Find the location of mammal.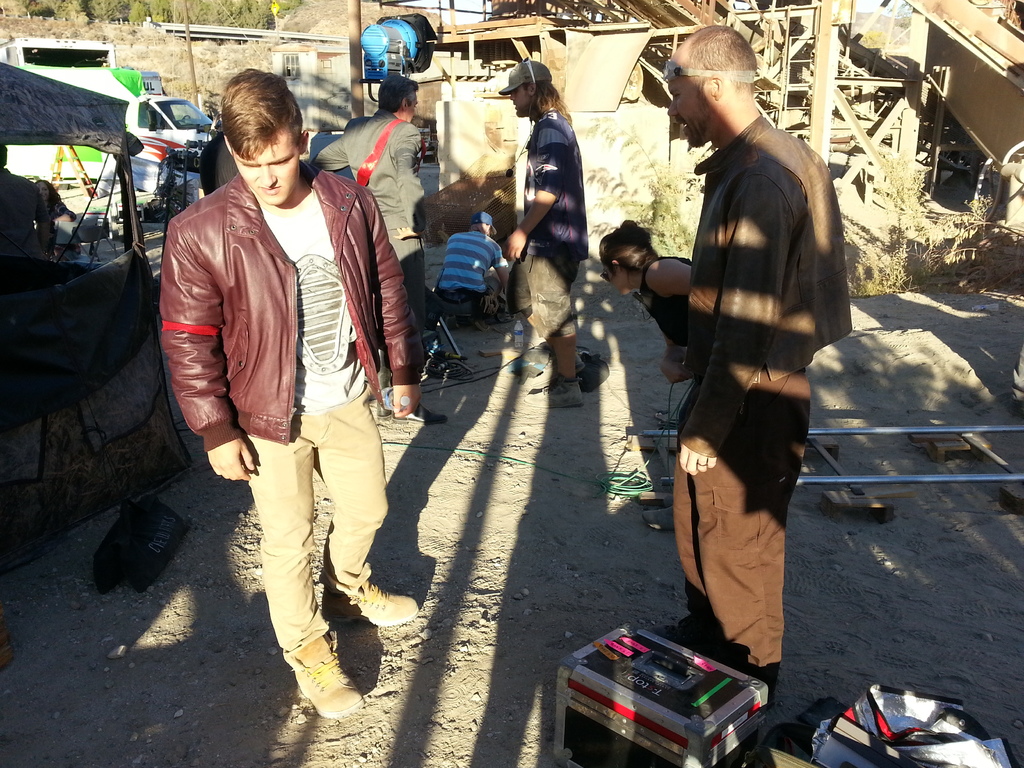
Location: Rect(434, 211, 516, 325).
